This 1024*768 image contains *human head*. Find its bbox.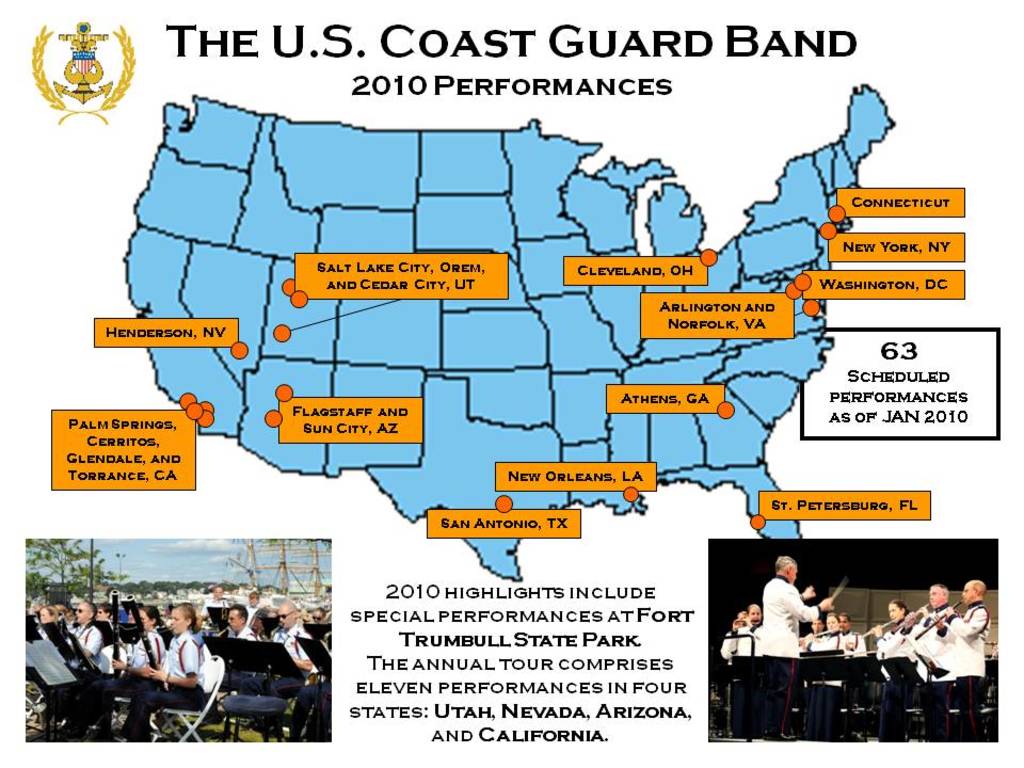
BBox(137, 599, 162, 630).
